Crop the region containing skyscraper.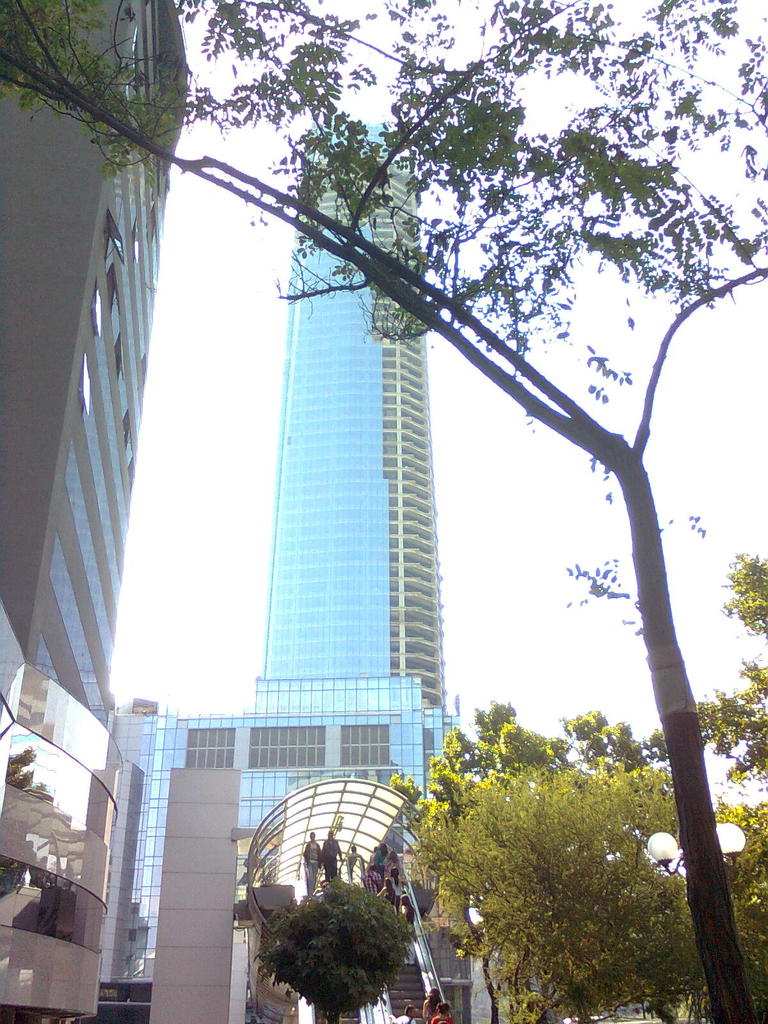
Crop region: x1=114, y1=118, x2=454, y2=1023.
